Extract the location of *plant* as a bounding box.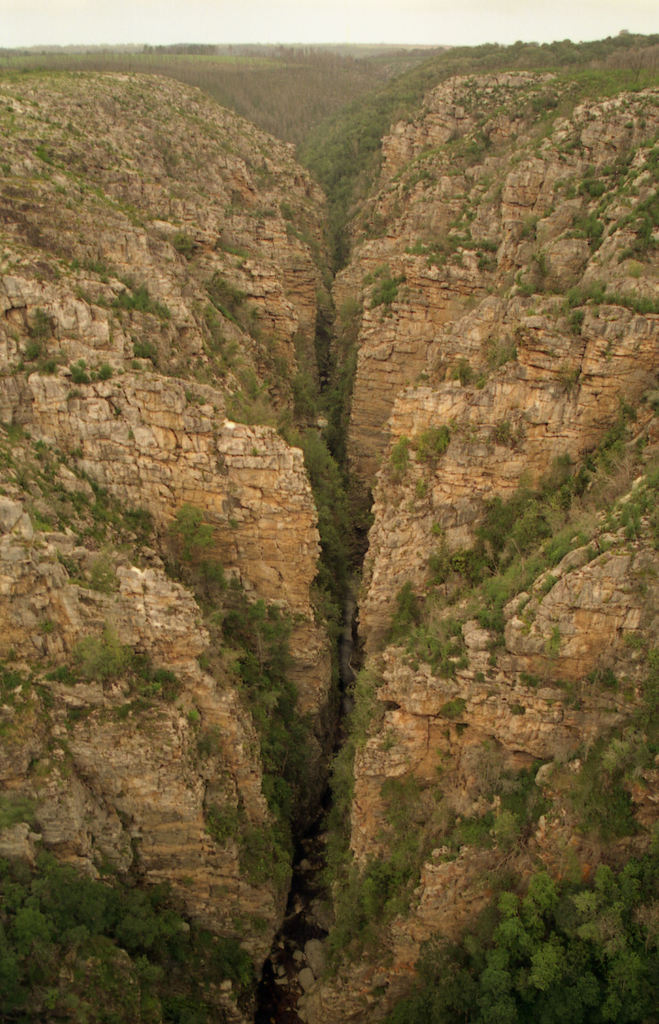
<bbox>152, 296, 170, 318</bbox>.
